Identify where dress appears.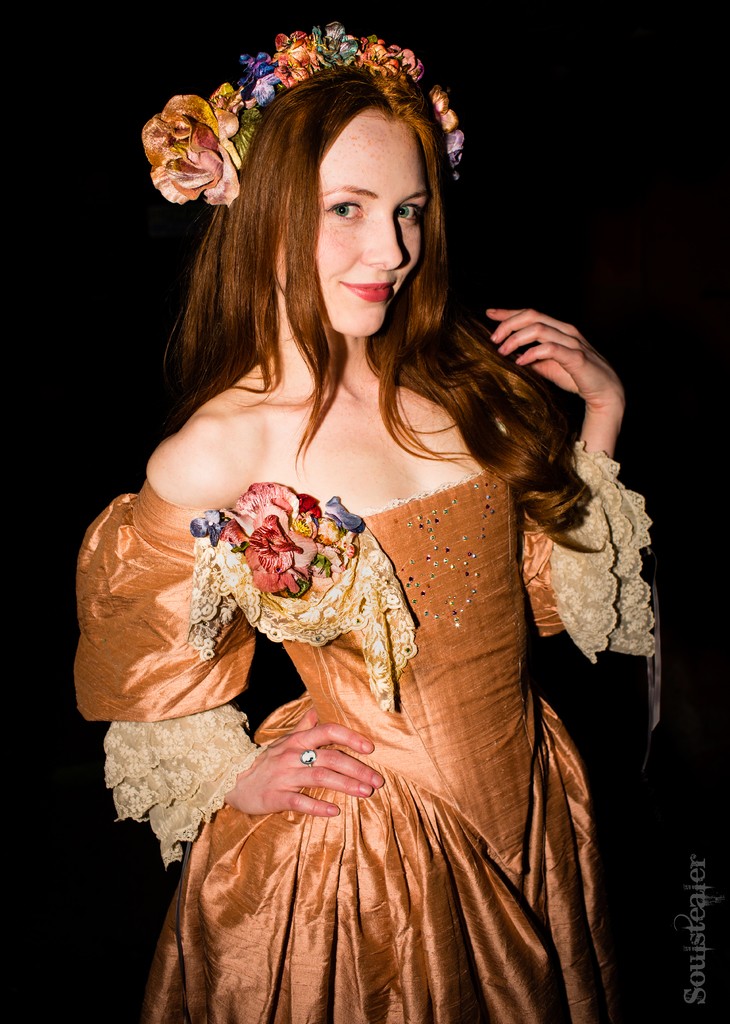
Appears at [71,442,659,1023].
